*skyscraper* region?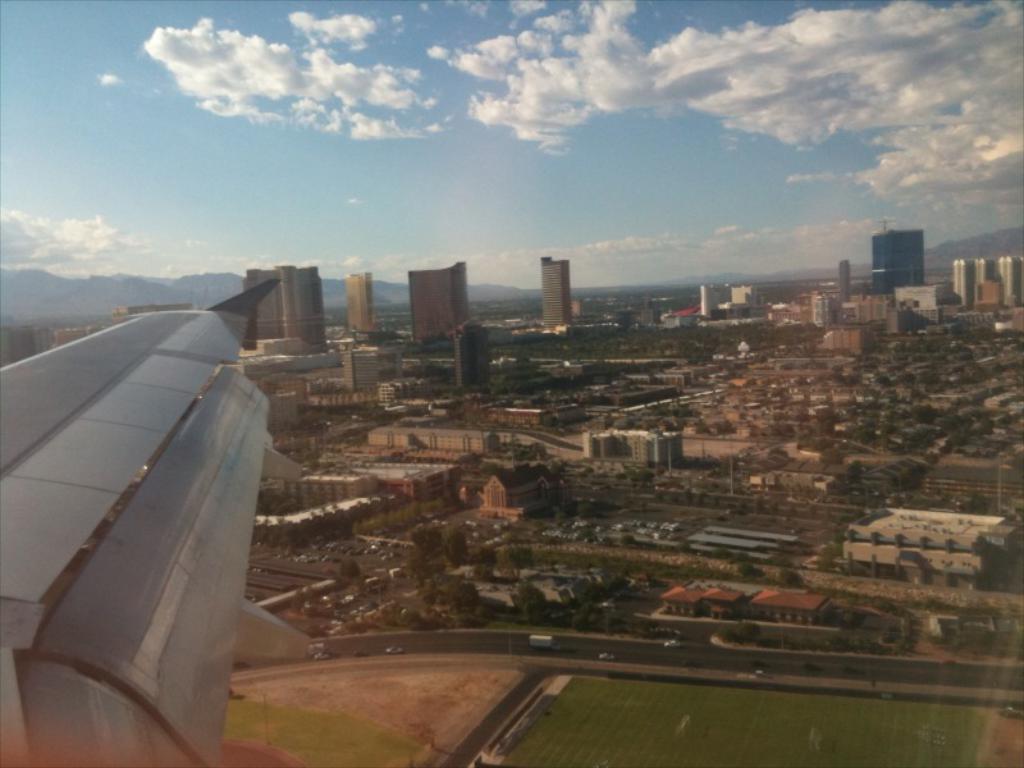
bbox=(346, 266, 378, 338)
